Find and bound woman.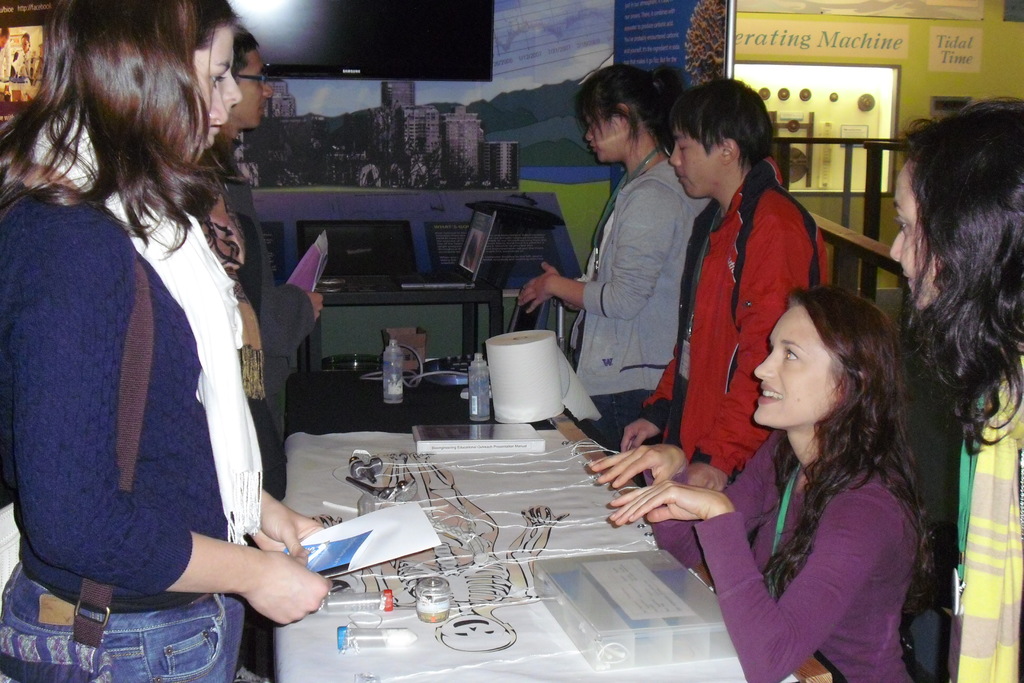
Bound: {"left": 0, "top": 0, "right": 260, "bottom": 682}.
